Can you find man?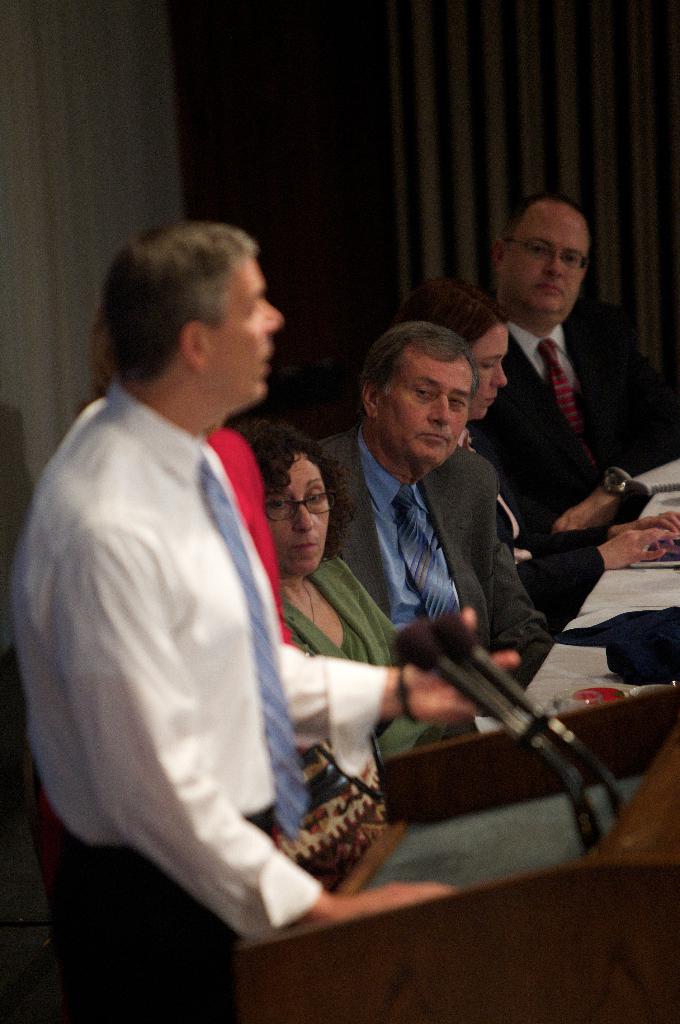
Yes, bounding box: (467,196,679,535).
